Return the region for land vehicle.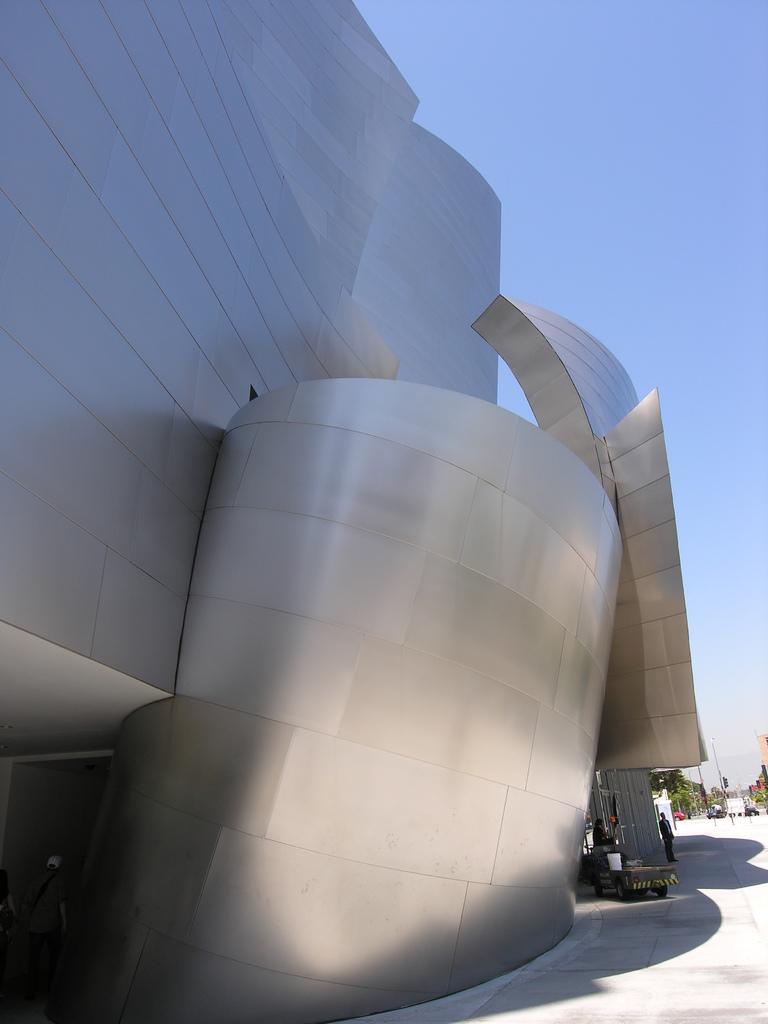
bbox=(587, 846, 678, 902).
